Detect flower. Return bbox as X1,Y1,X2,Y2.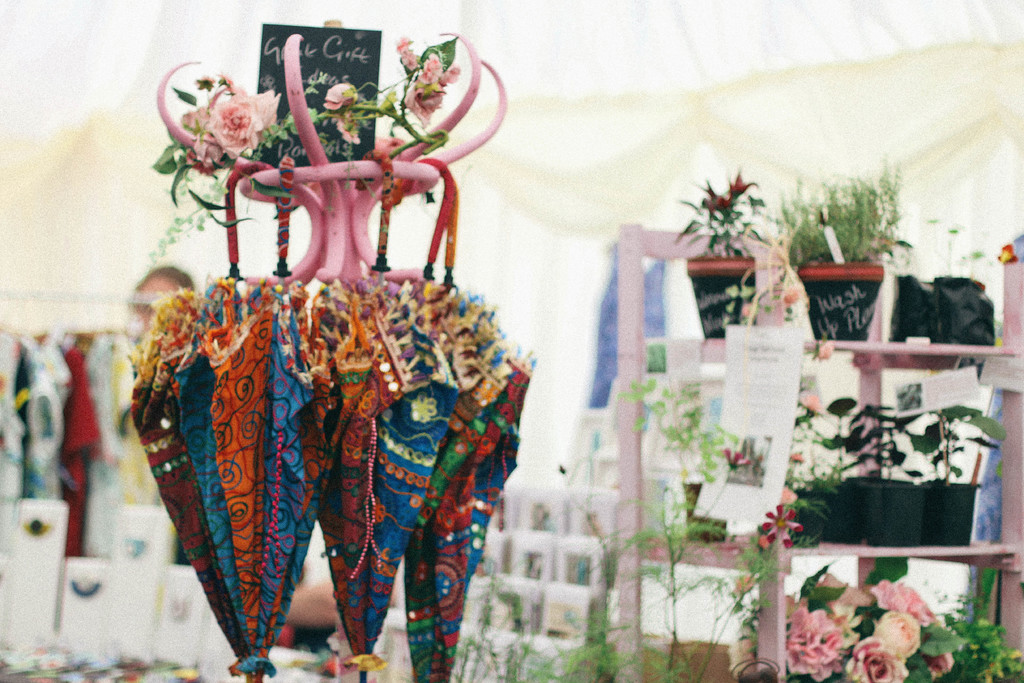
323,84,356,110.
